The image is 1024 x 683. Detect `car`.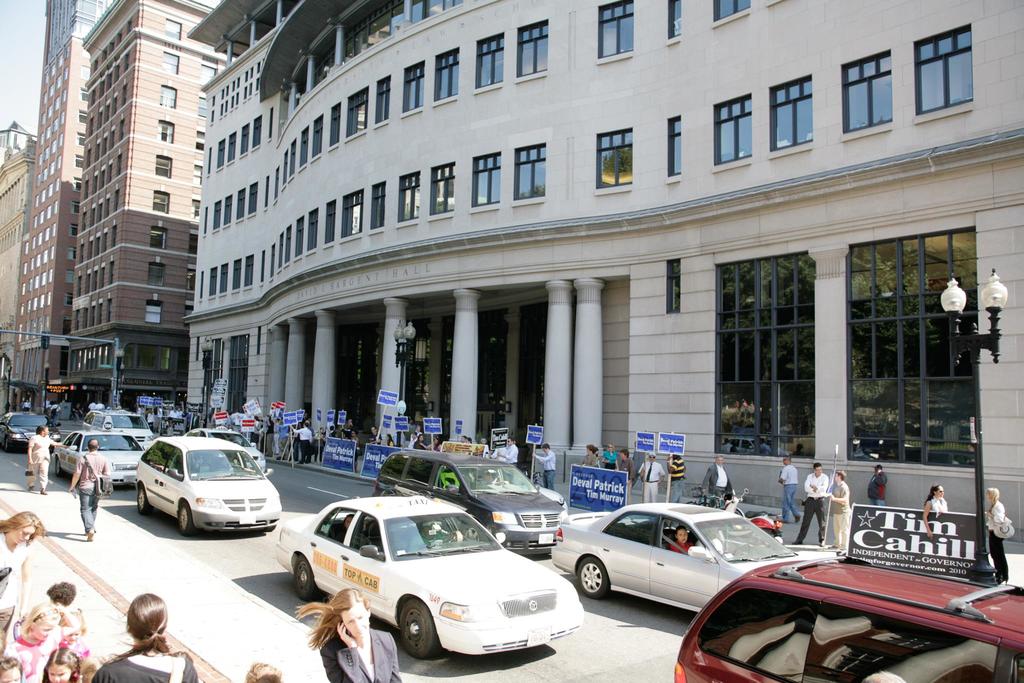
Detection: detection(377, 447, 570, 559).
